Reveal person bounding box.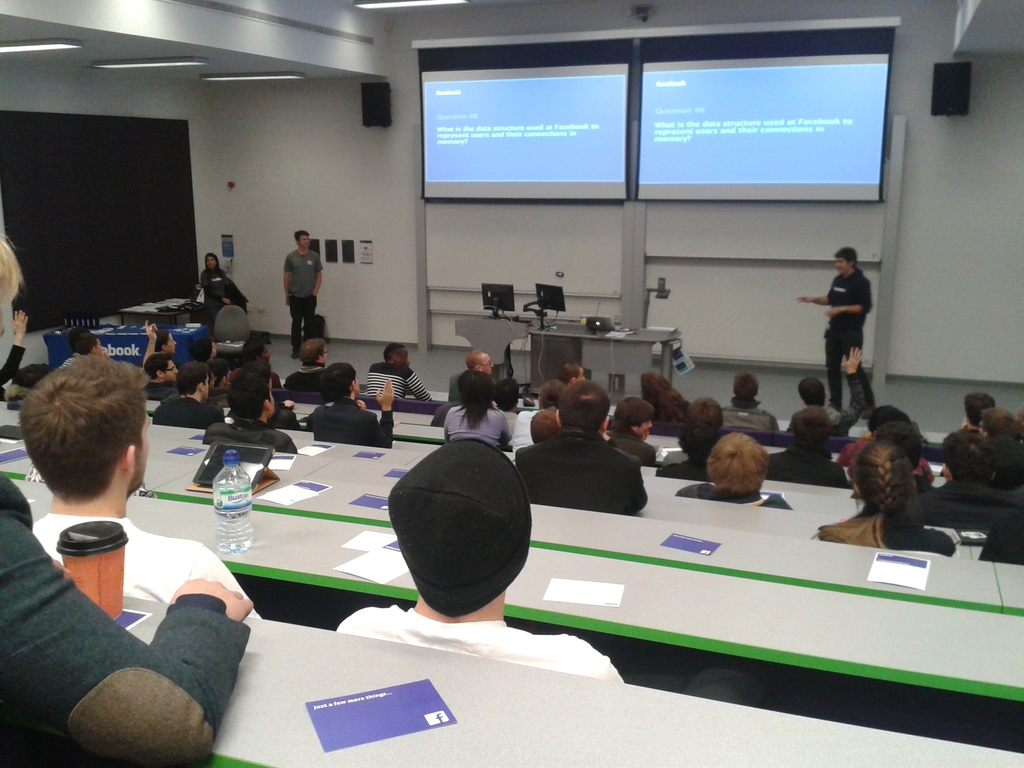
Revealed: rect(804, 380, 849, 417).
